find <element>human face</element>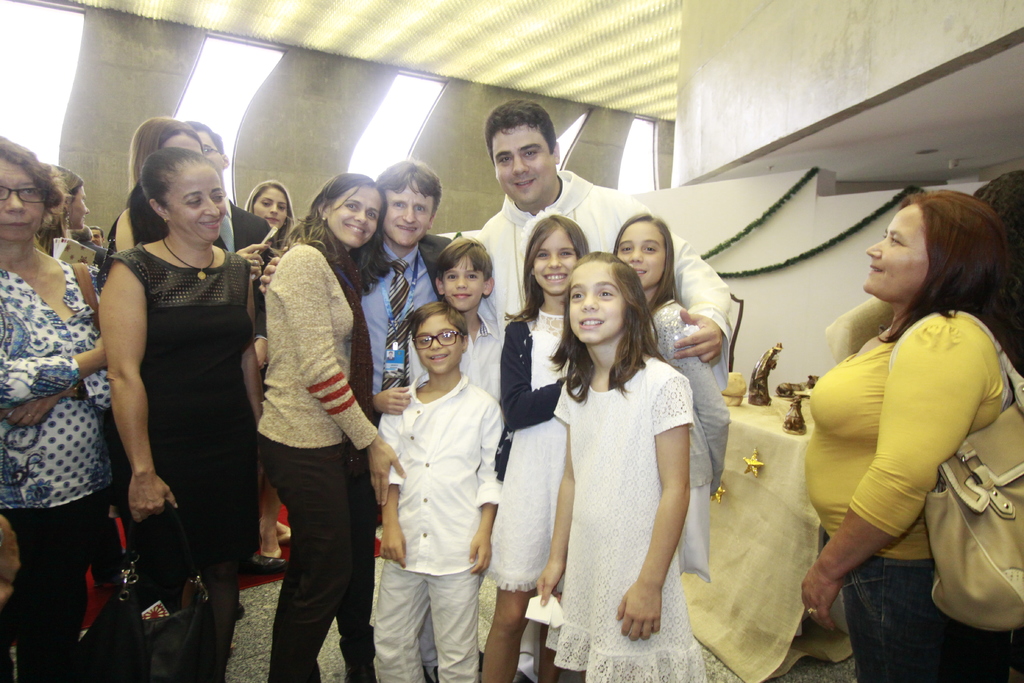
[497, 125, 557, 207]
